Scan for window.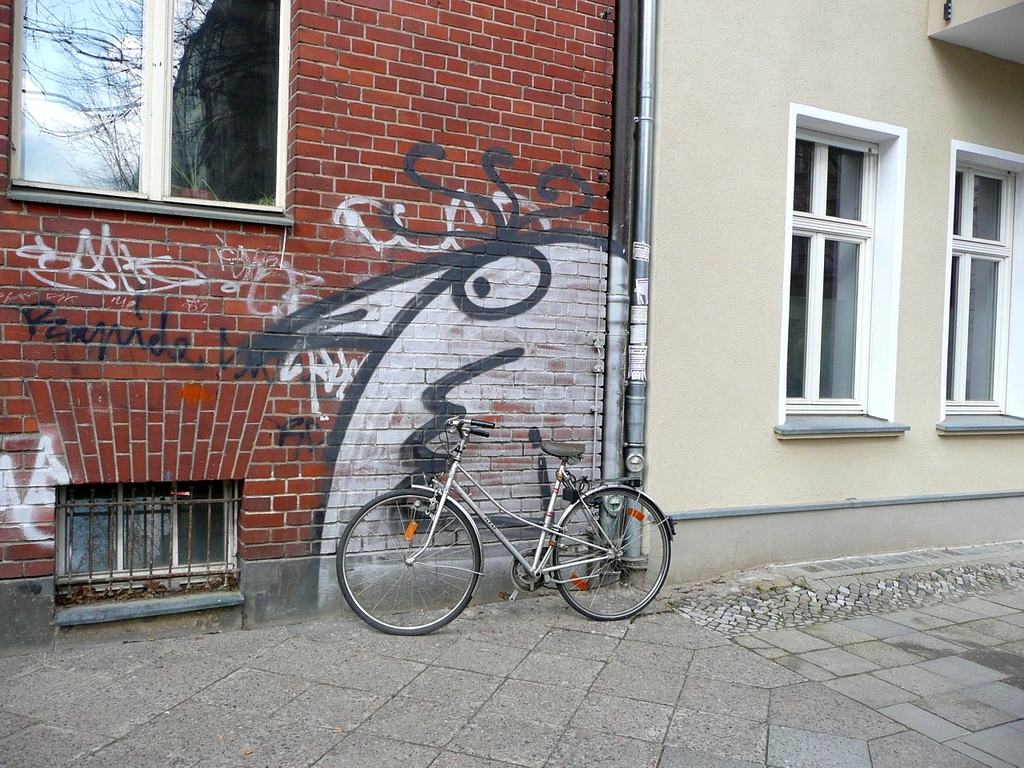
Scan result: region(13, 0, 287, 217).
